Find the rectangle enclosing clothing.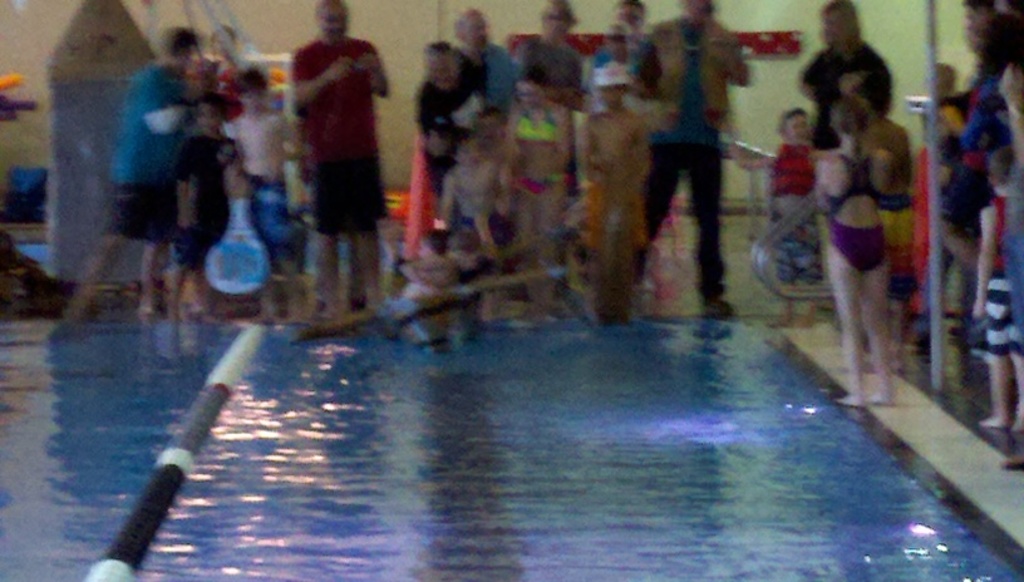
{"x1": 100, "y1": 58, "x2": 184, "y2": 247}.
